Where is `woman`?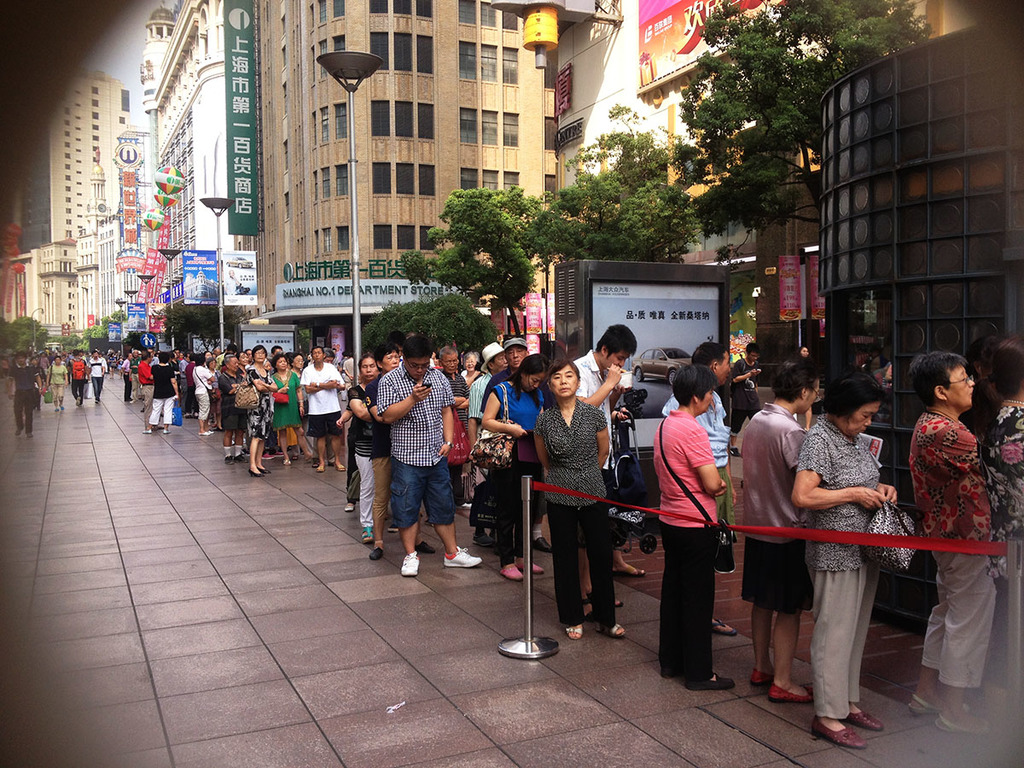
BBox(44, 355, 69, 415).
